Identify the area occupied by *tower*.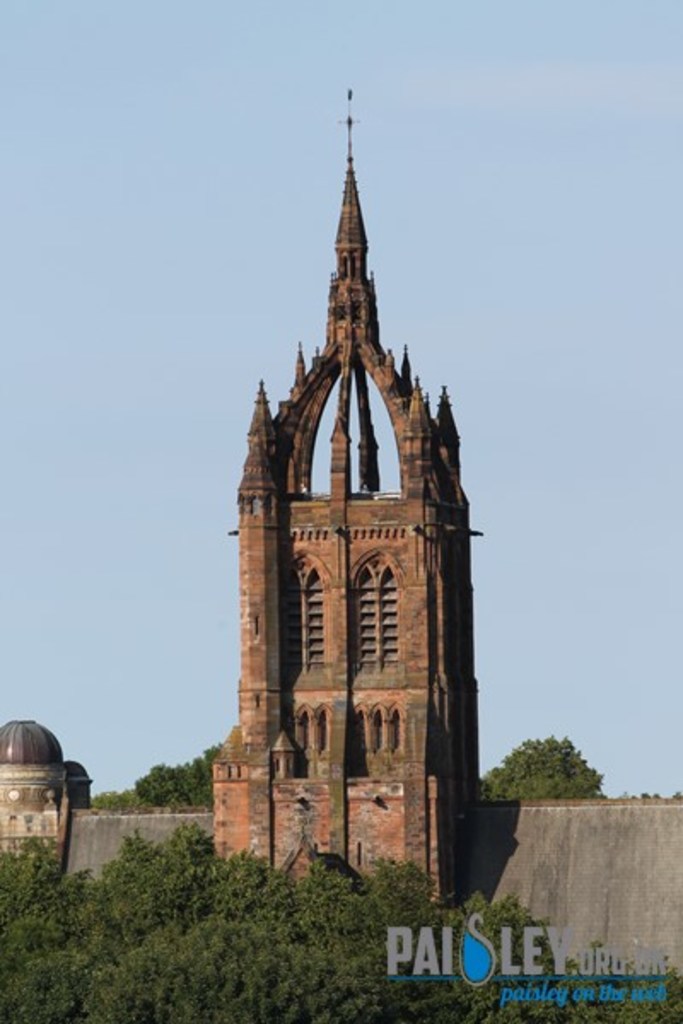
Area: x1=219 y1=92 x2=478 y2=903.
